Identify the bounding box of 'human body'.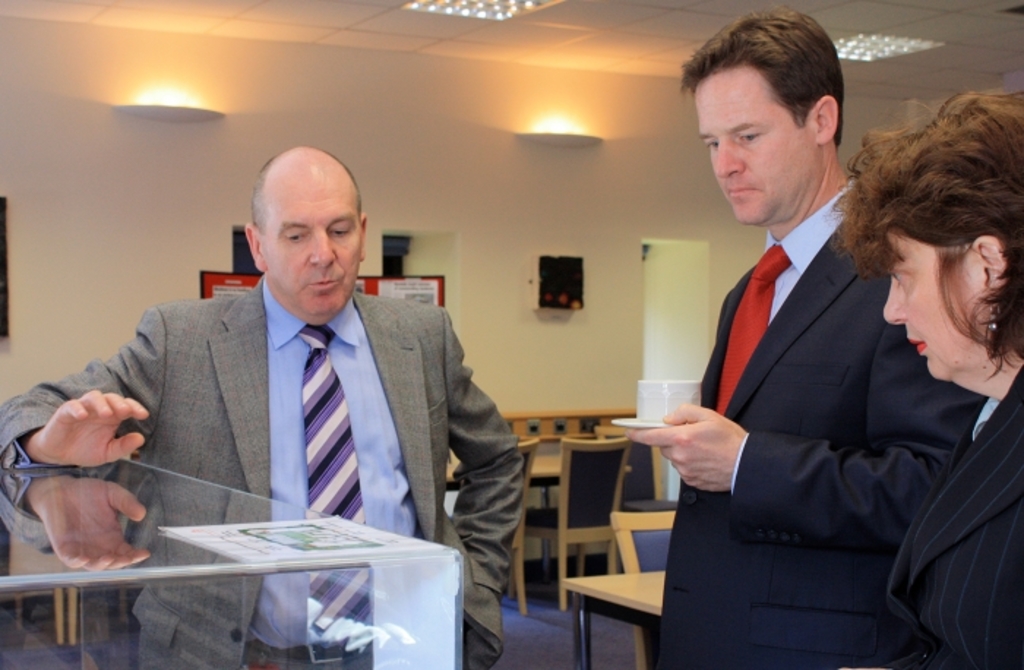
630/164/986/669.
